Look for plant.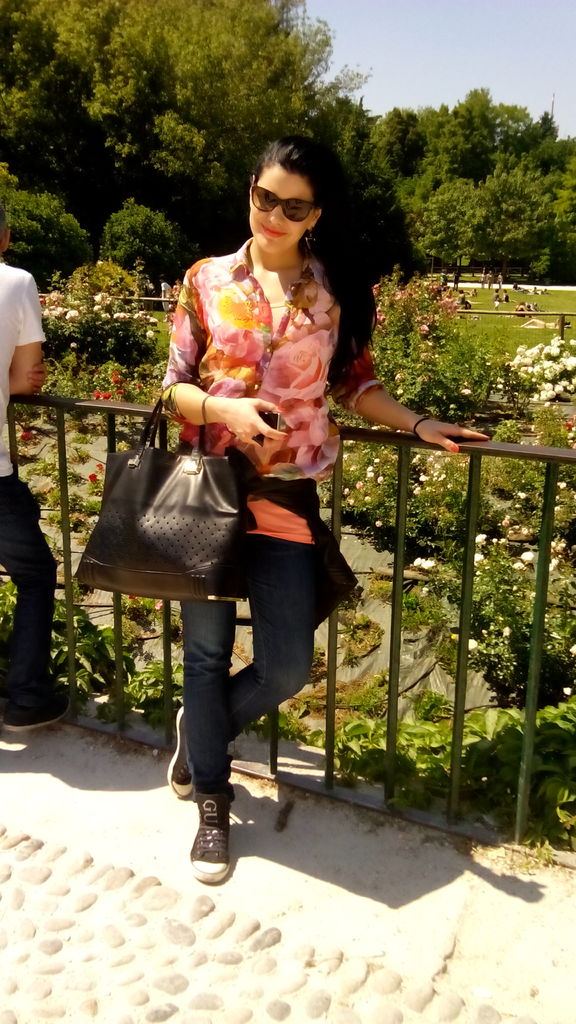
Found: region(29, 438, 60, 479).
